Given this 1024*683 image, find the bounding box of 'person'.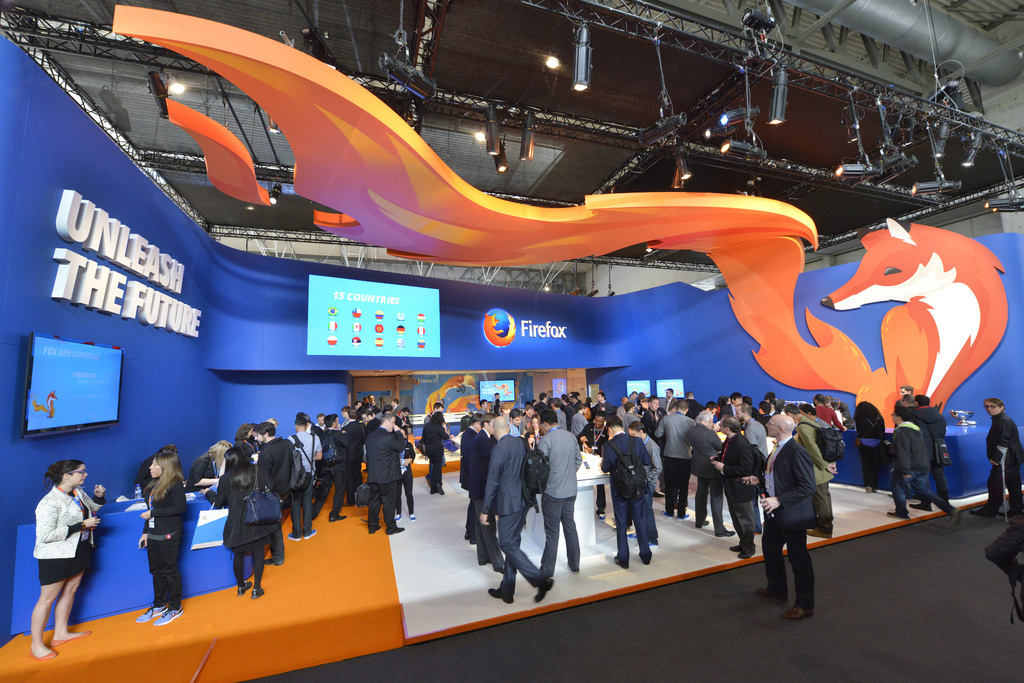
(x1=253, y1=416, x2=301, y2=522).
